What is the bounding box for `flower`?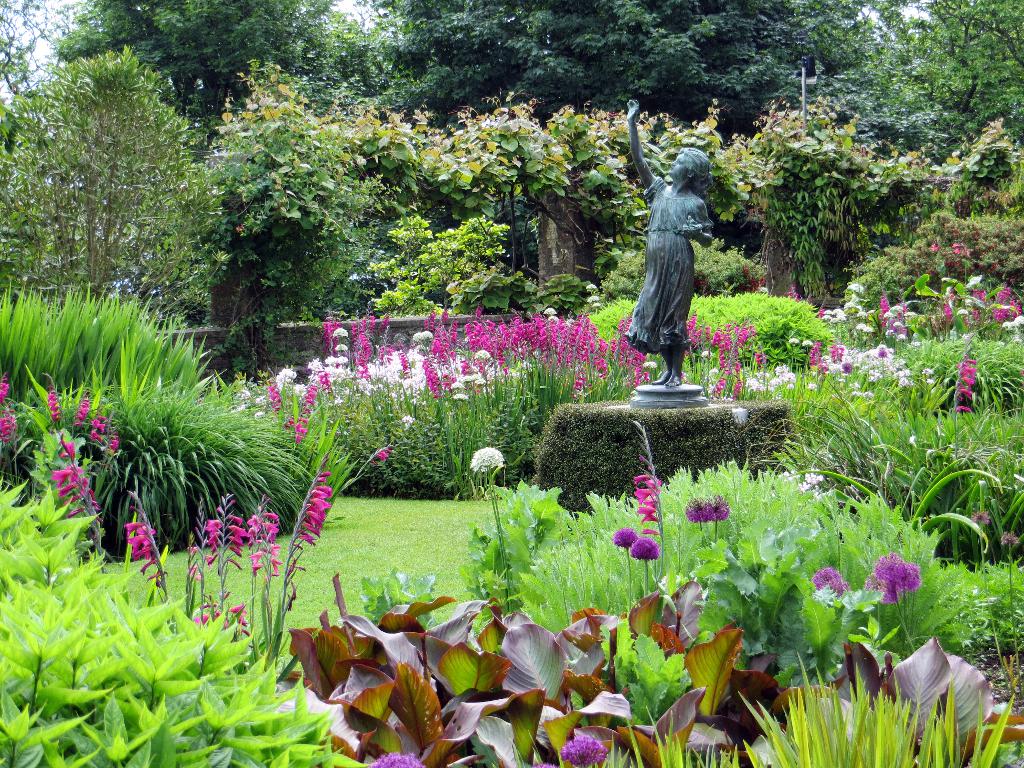
crop(371, 748, 424, 766).
